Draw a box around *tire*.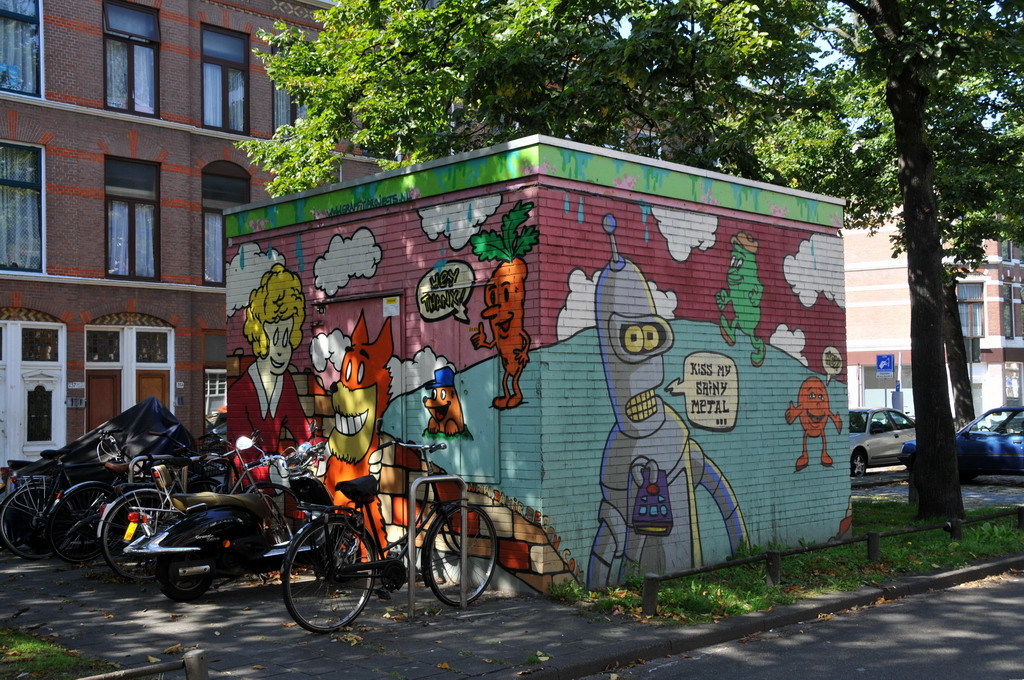
(47, 486, 119, 563).
